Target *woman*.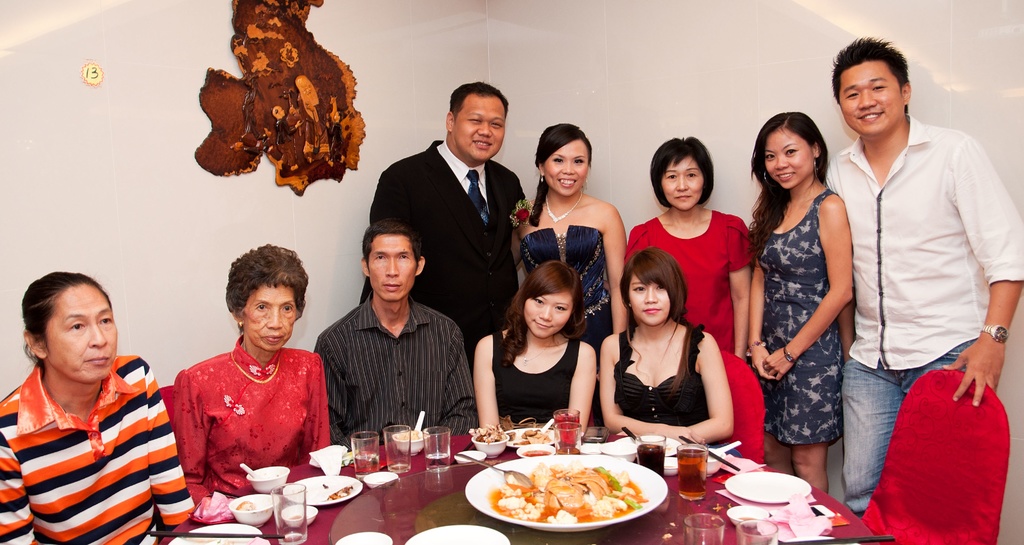
Target region: <bbox>161, 241, 339, 519</bbox>.
